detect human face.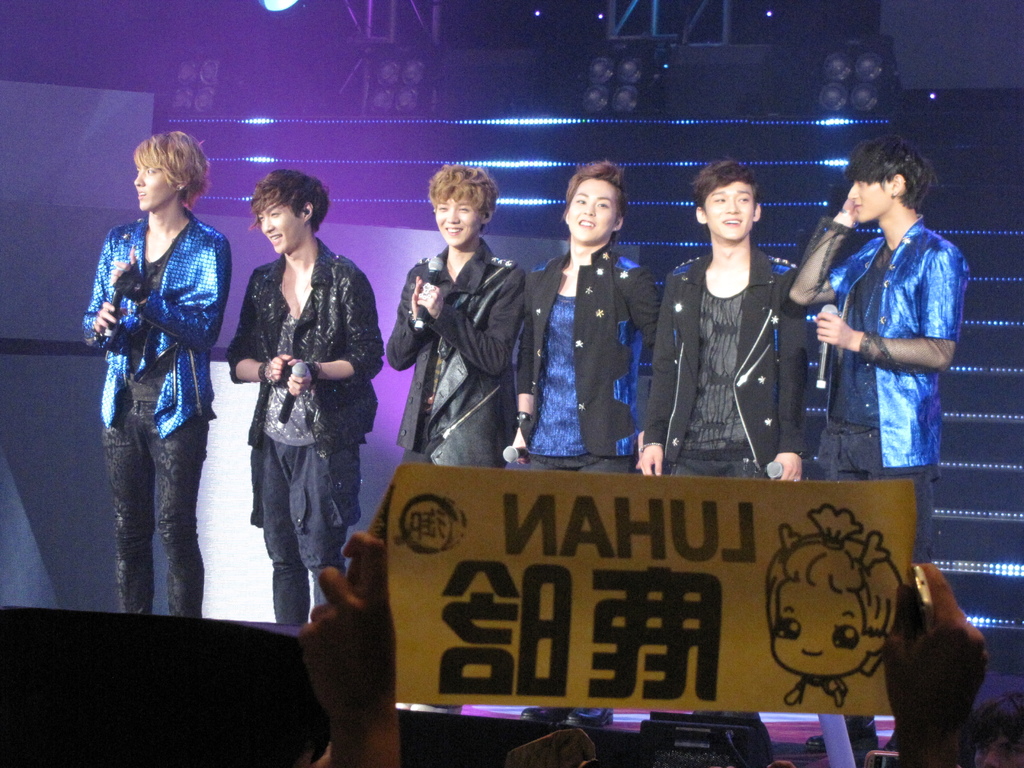
Detected at [436,196,480,246].
